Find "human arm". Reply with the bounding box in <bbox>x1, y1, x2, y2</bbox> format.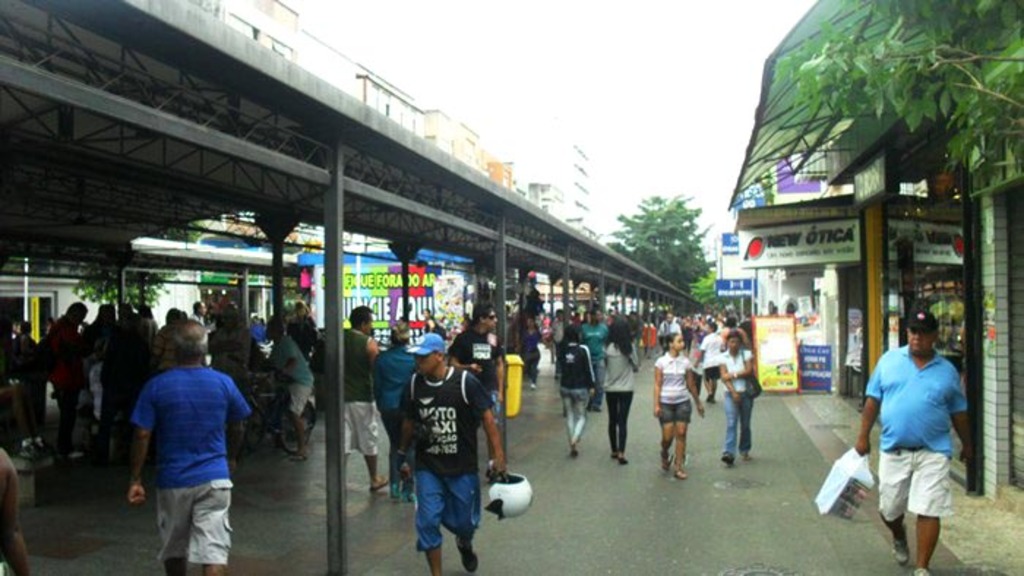
<bbox>857, 357, 888, 458</bbox>.
